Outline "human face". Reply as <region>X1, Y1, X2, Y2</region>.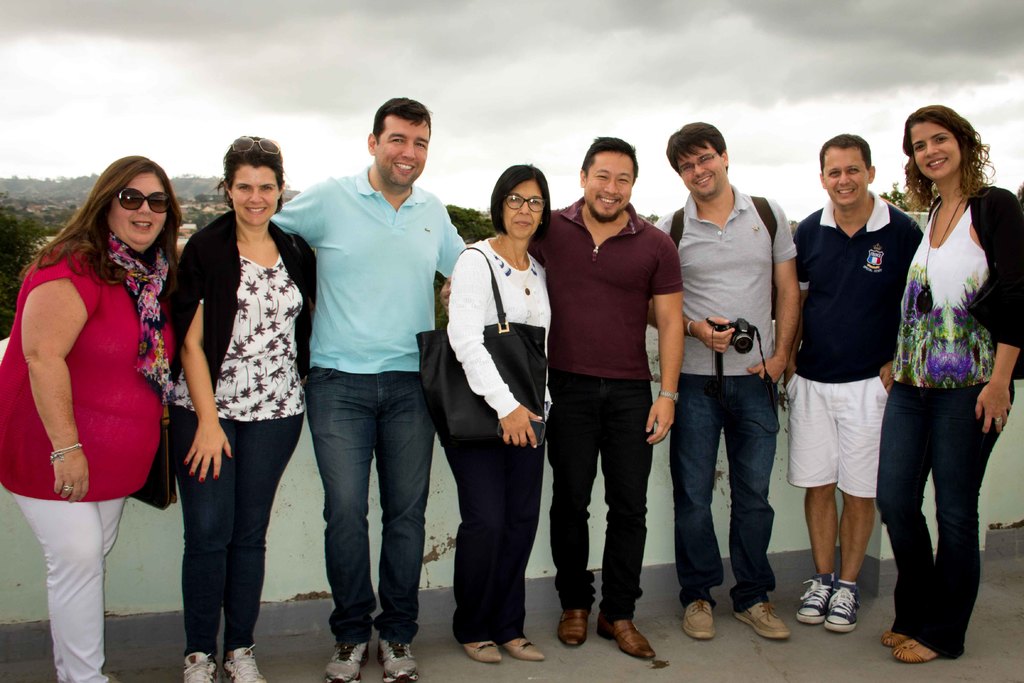
<region>109, 174, 168, 242</region>.
